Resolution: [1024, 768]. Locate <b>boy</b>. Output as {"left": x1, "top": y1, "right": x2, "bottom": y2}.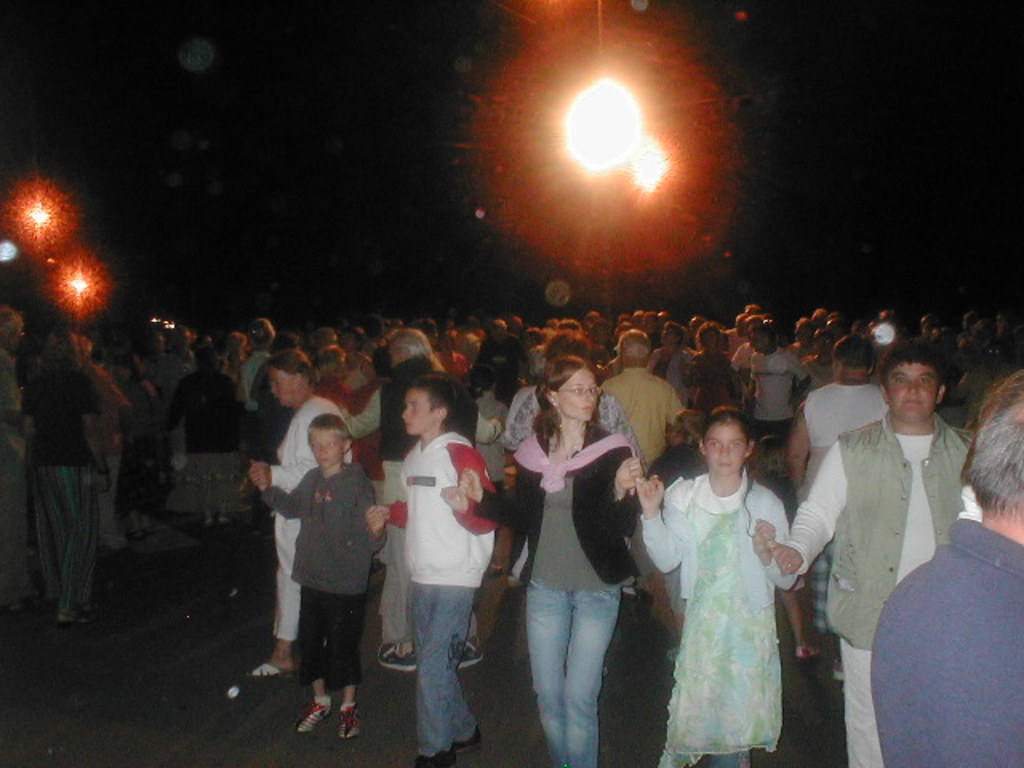
{"left": 366, "top": 371, "right": 498, "bottom": 766}.
